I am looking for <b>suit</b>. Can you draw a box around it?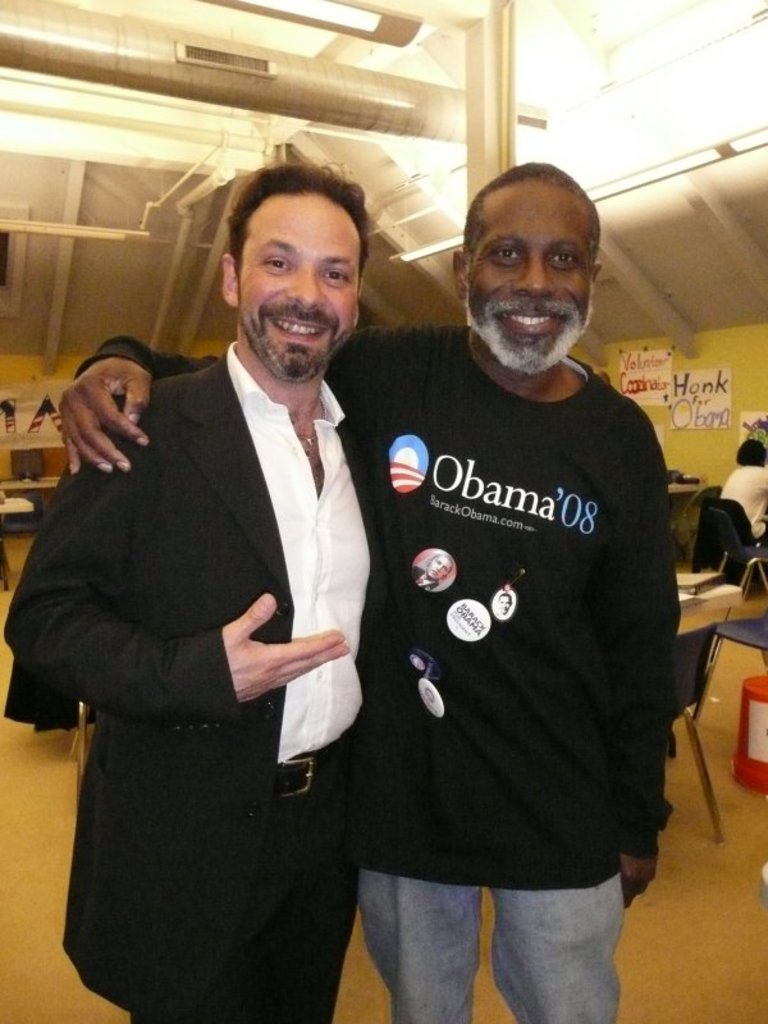
Sure, the bounding box is left=26, top=247, right=403, bottom=1006.
